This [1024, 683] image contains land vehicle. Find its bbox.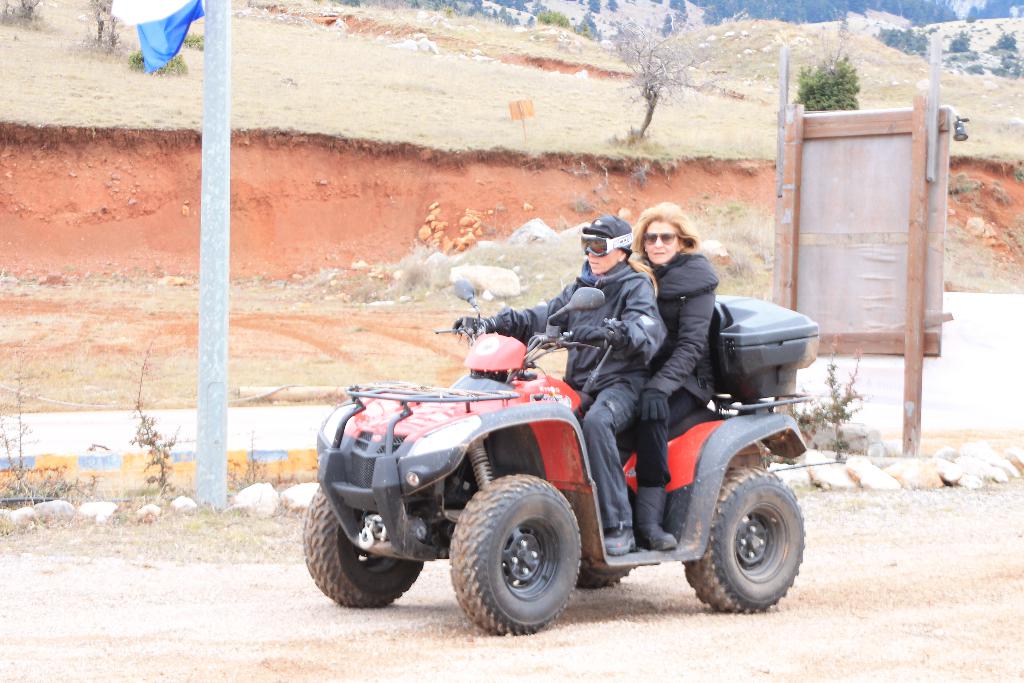
(303,281,842,636).
